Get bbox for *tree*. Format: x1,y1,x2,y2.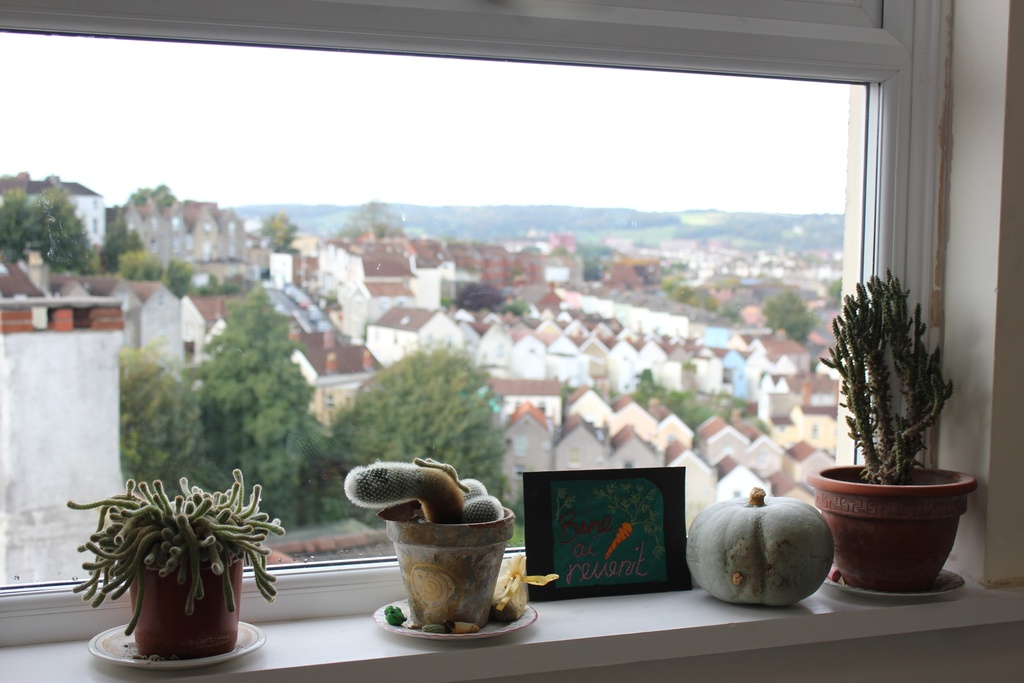
619,370,728,444.
